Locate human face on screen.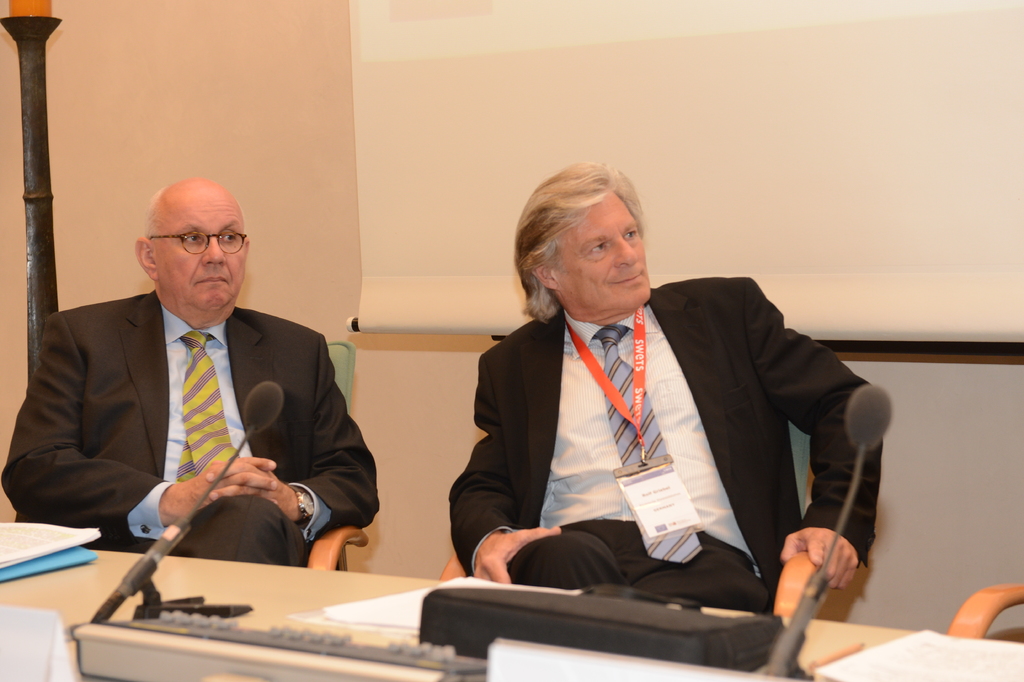
On screen at l=156, t=186, r=246, b=312.
